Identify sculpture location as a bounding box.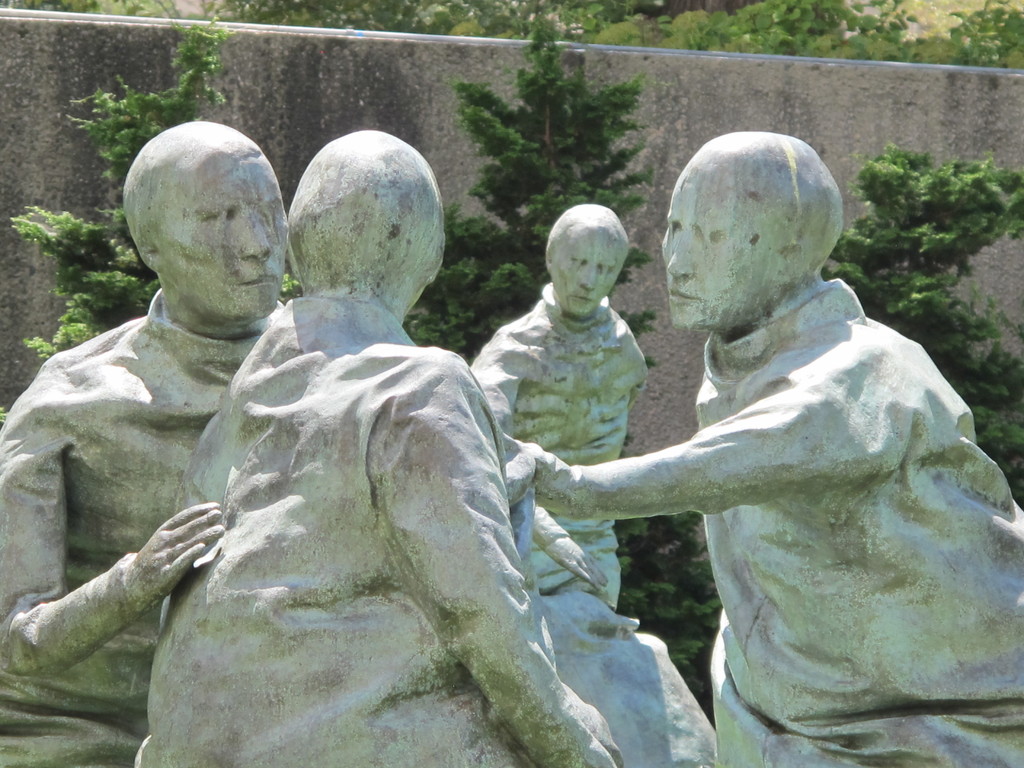
<bbox>128, 127, 627, 767</bbox>.
